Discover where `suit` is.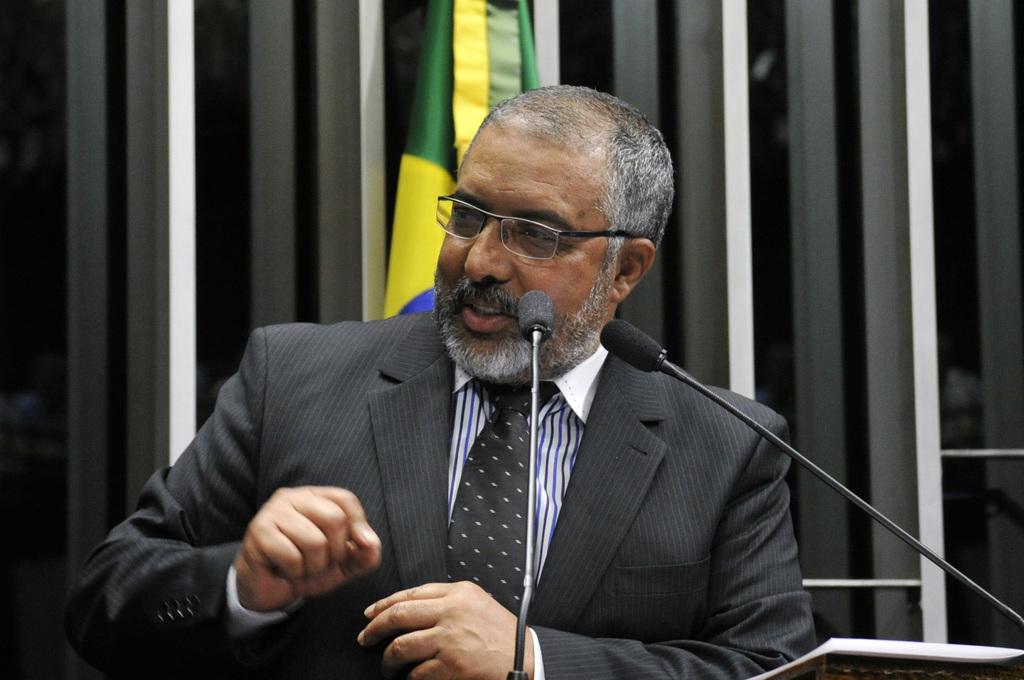
Discovered at (122, 288, 824, 663).
